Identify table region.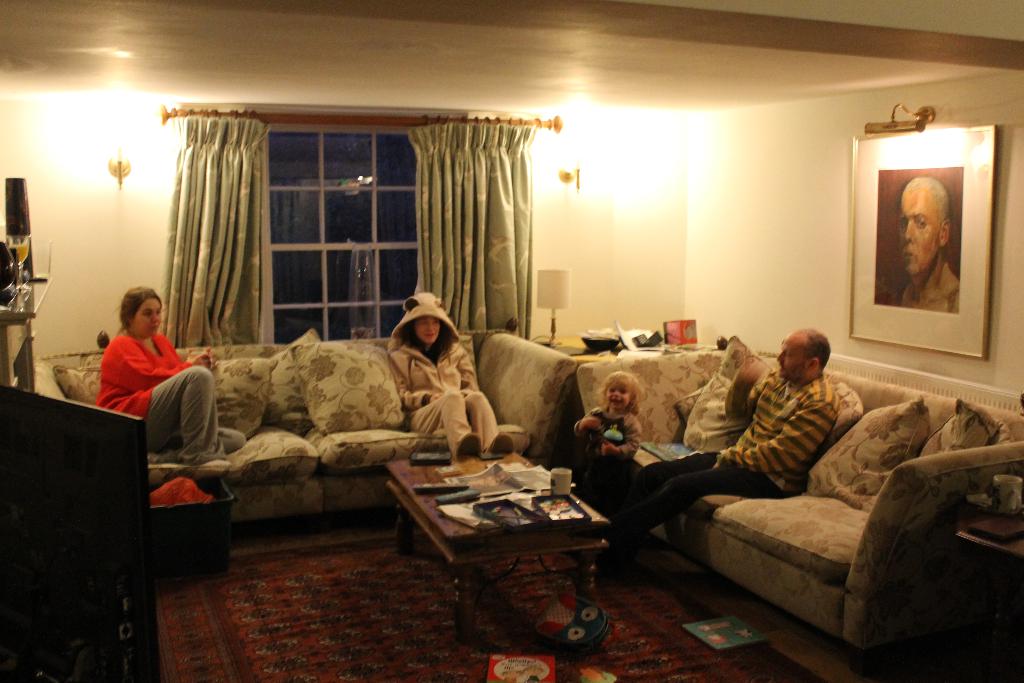
Region: box(392, 437, 632, 651).
